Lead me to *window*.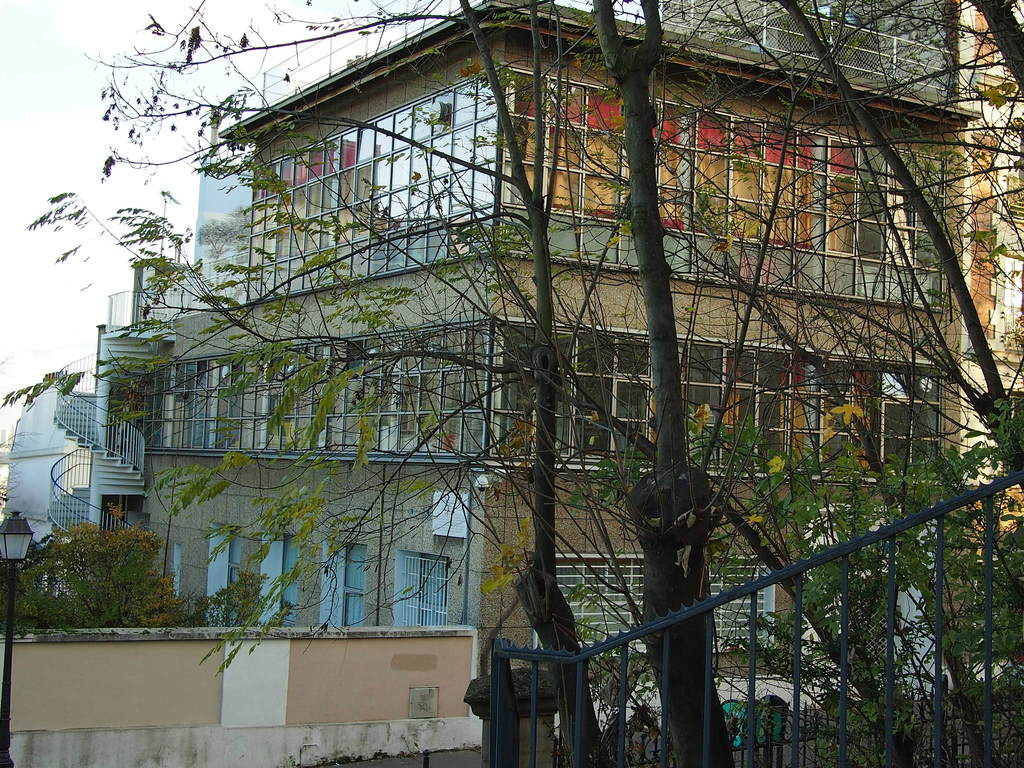
Lead to x1=532 y1=545 x2=650 y2=653.
